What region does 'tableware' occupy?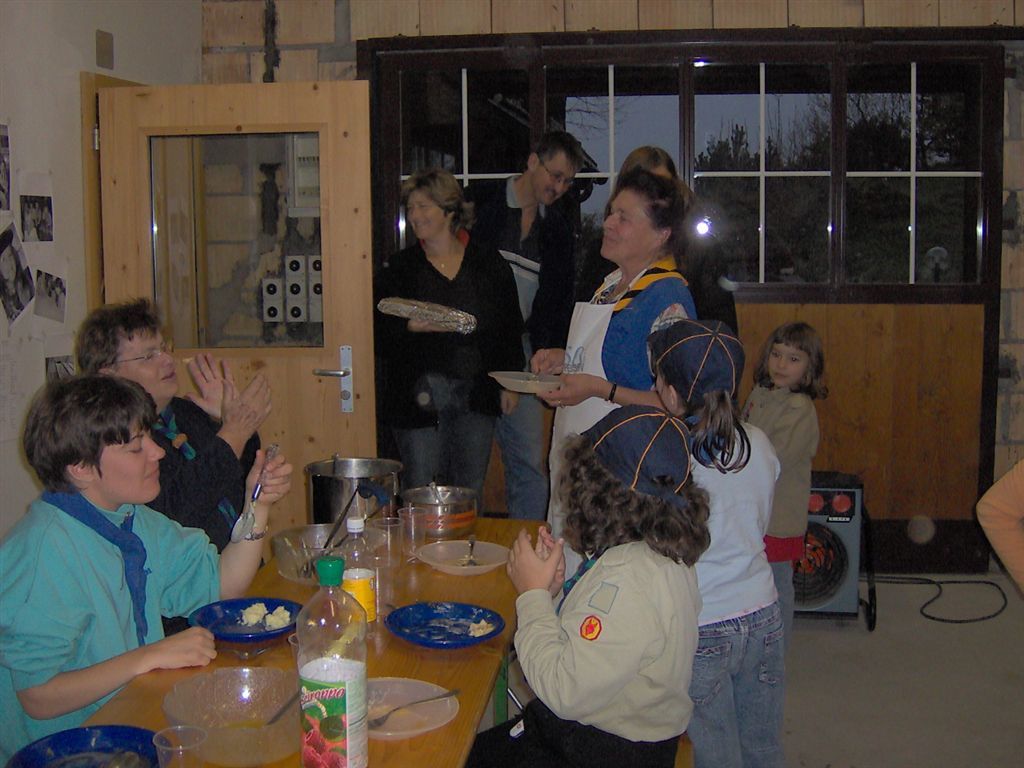
bbox=(456, 535, 479, 570).
